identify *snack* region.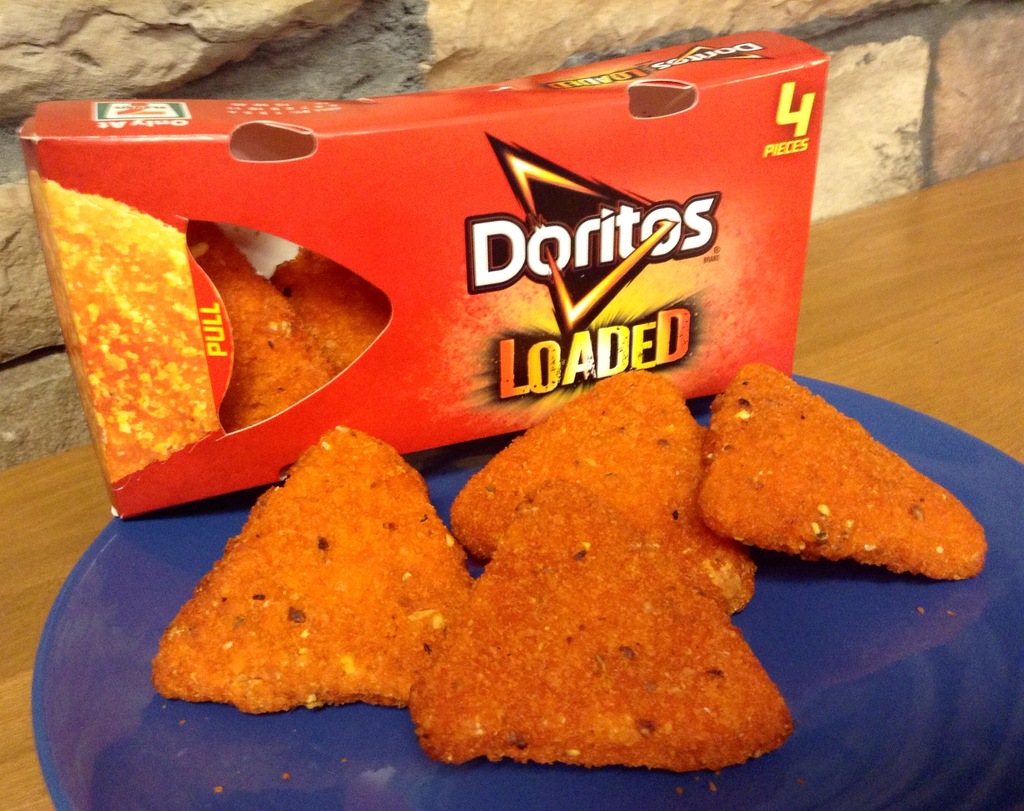
Region: left=445, top=371, right=756, bottom=613.
